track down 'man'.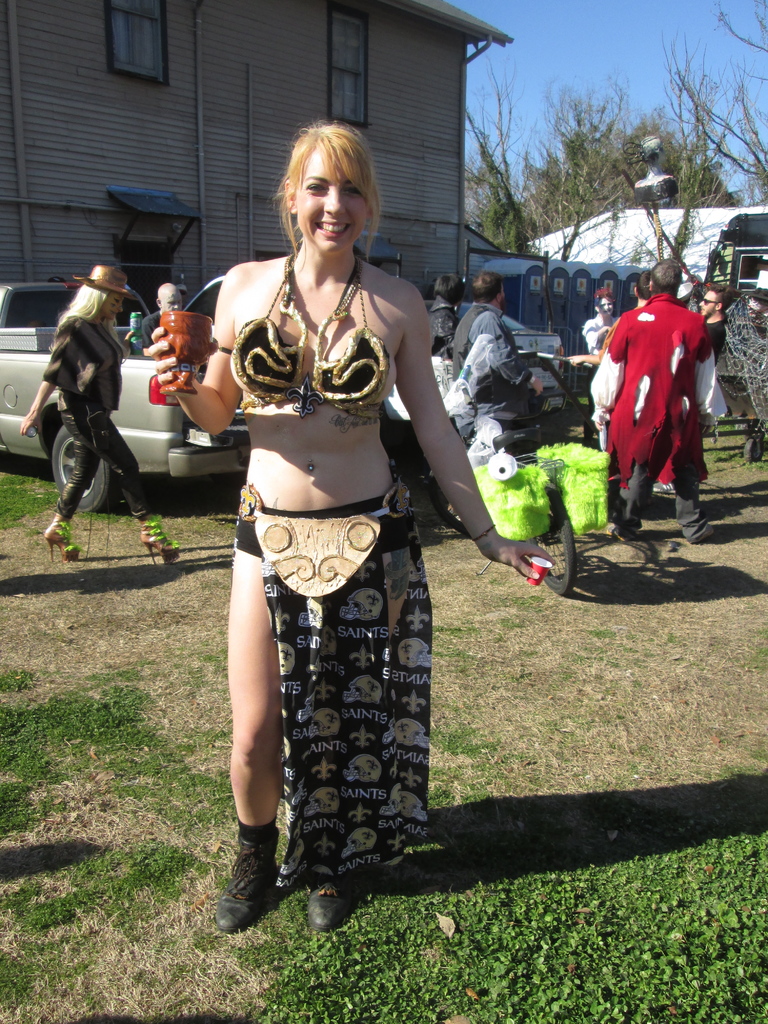
Tracked to {"left": 140, "top": 283, "right": 180, "bottom": 355}.
